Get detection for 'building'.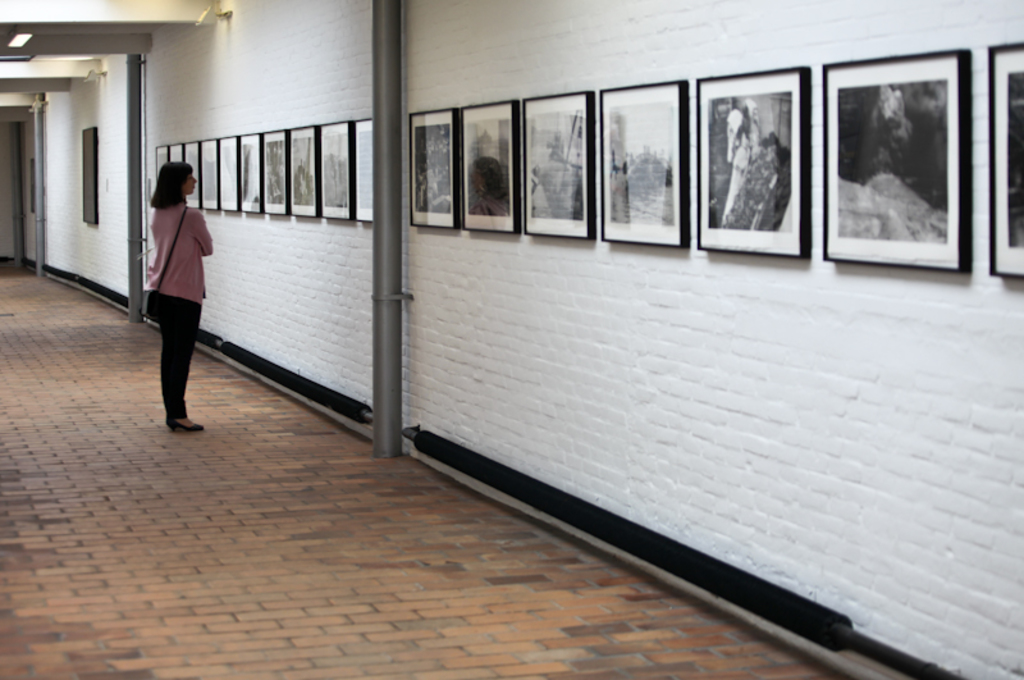
Detection: 0/0/1023/679.
